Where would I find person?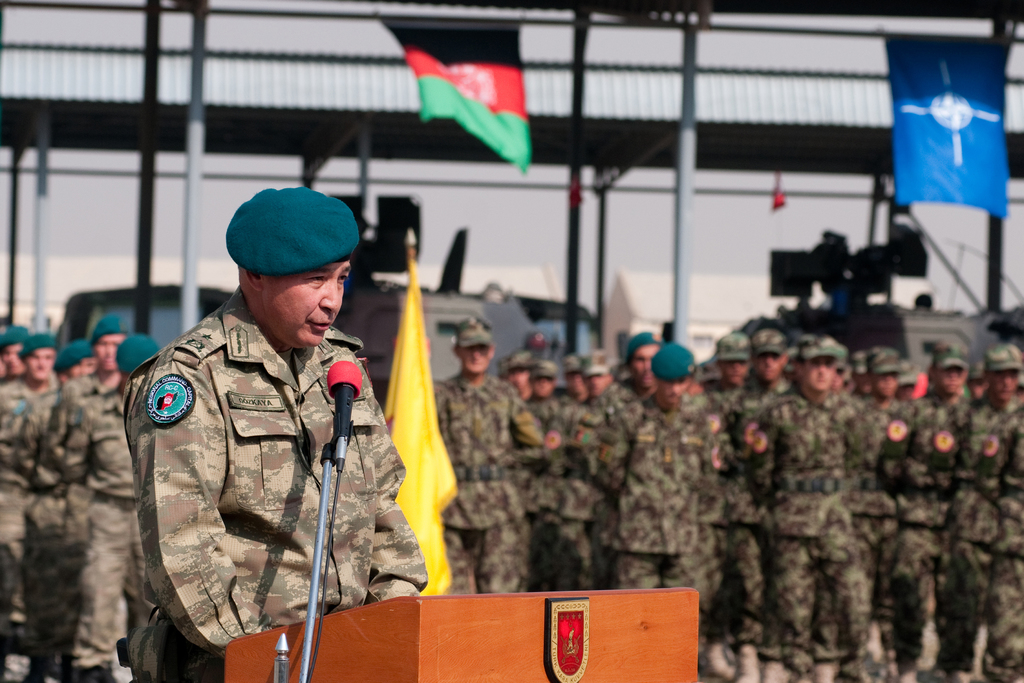
At [61,336,150,679].
